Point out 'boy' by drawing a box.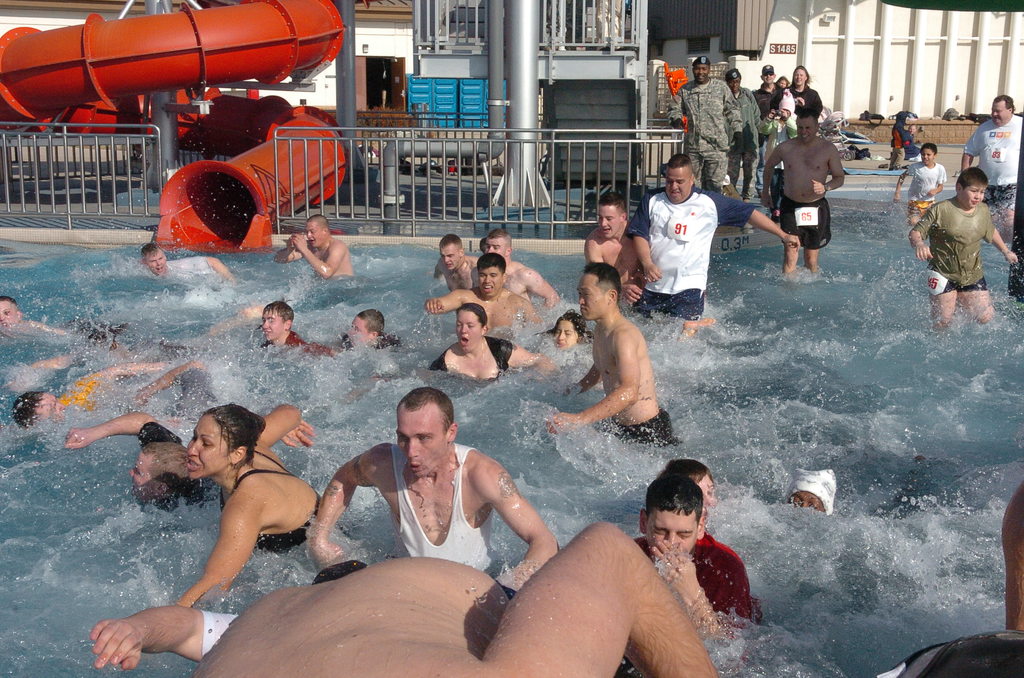
select_region(908, 160, 1016, 327).
